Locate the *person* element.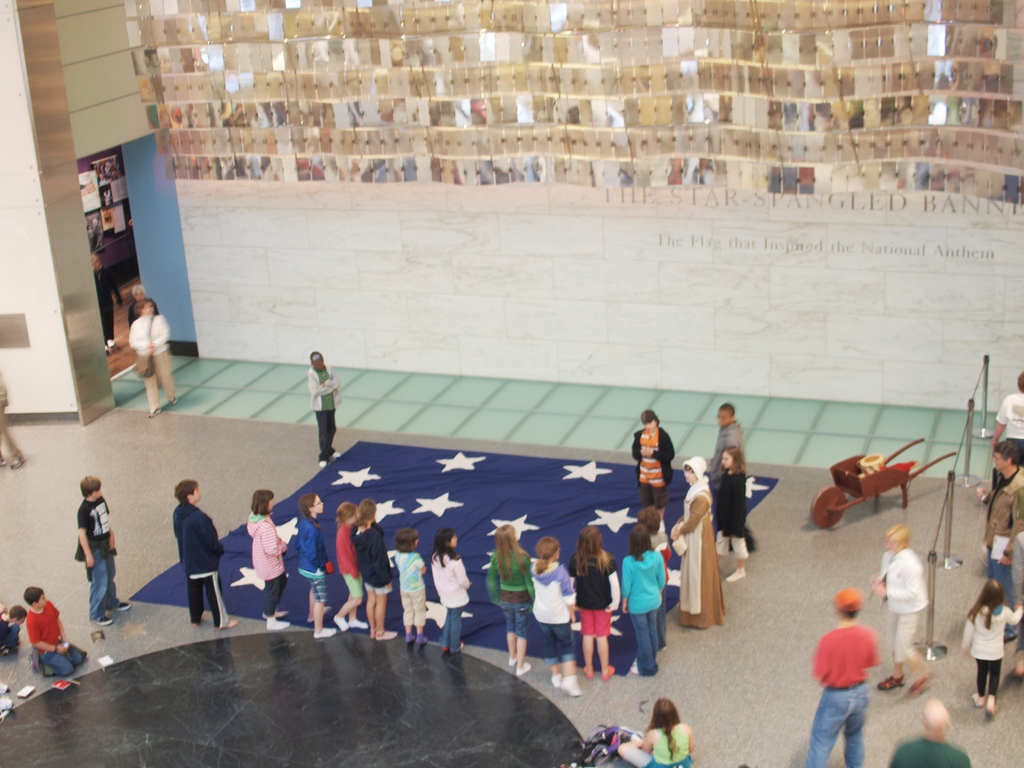
Element bbox: (490, 525, 534, 675).
